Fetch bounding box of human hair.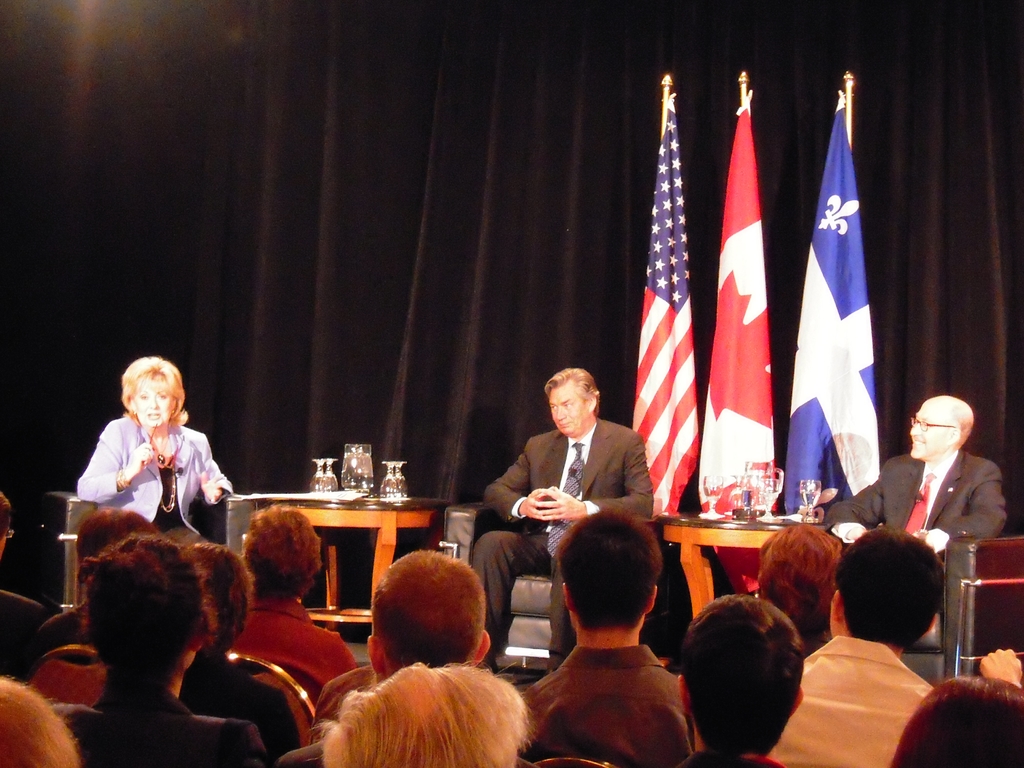
Bbox: 755:522:850:655.
